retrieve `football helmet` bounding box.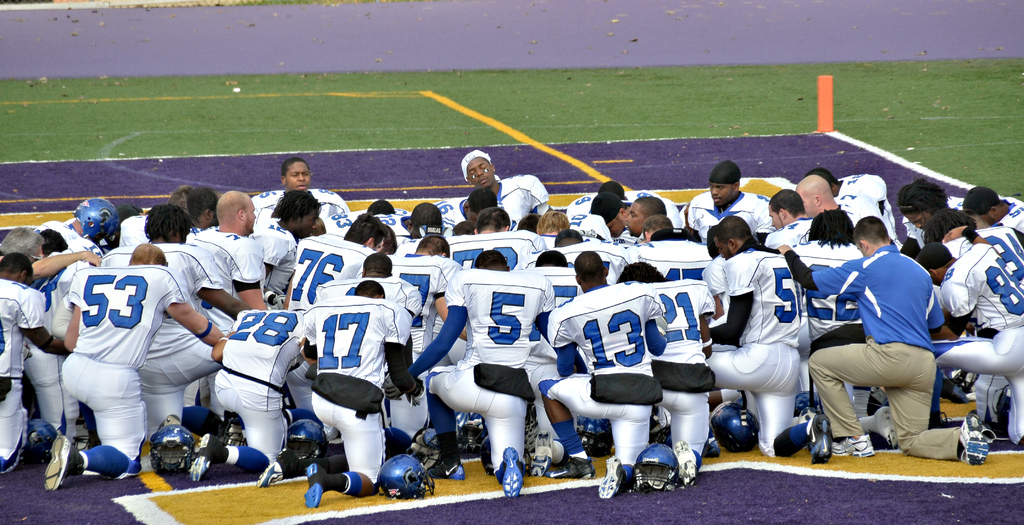
Bounding box: {"x1": 451, "y1": 414, "x2": 490, "y2": 453}.
